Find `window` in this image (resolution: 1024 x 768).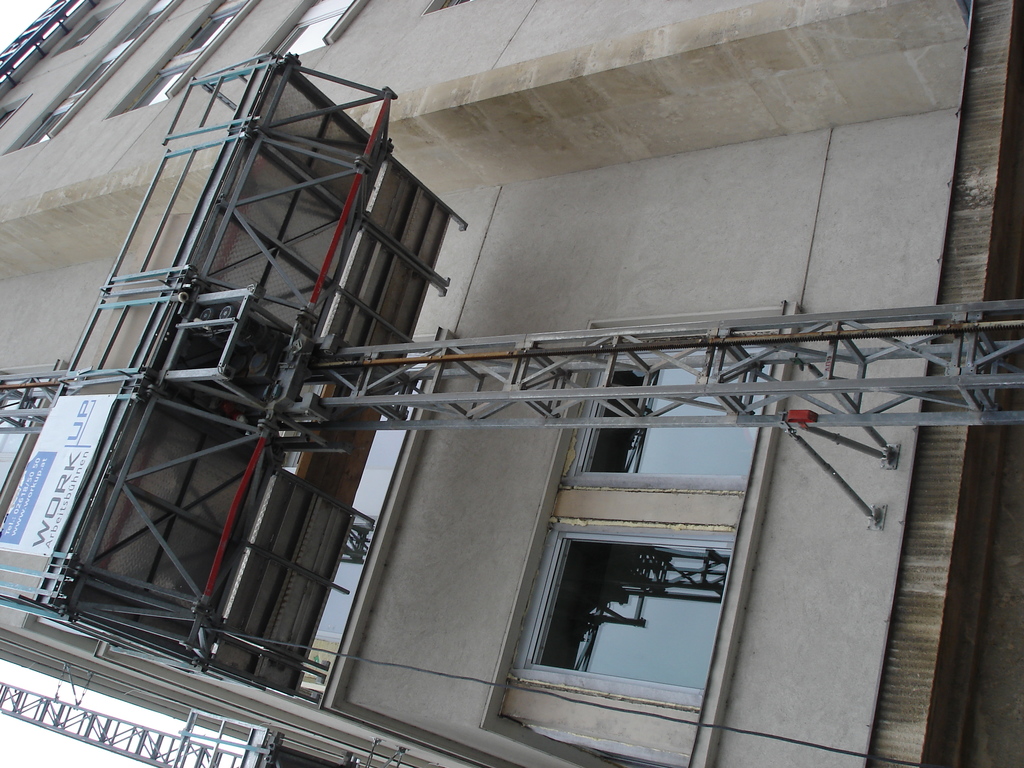
559, 349, 776, 492.
